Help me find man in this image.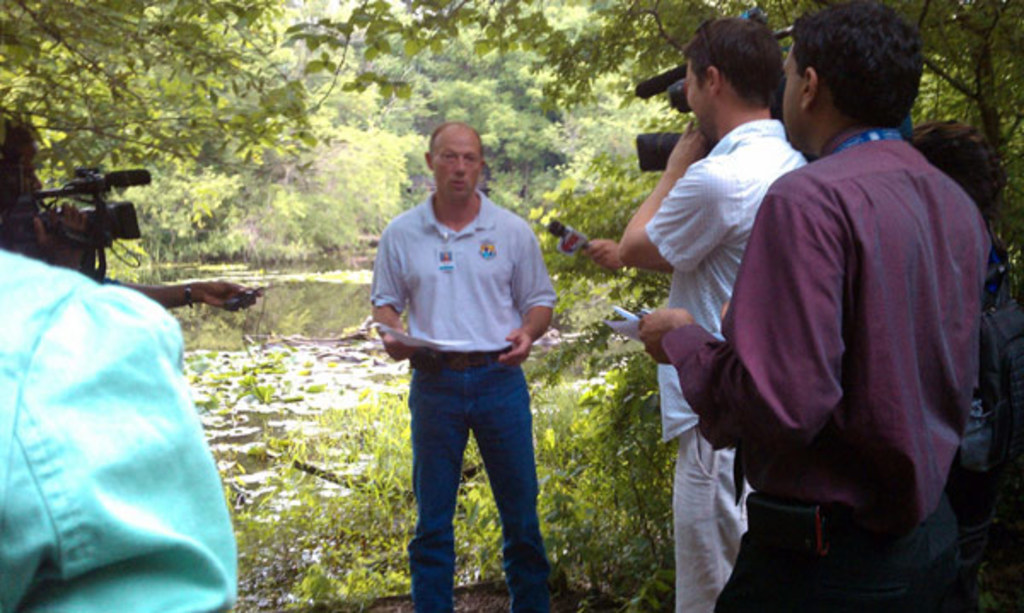
Found it: [x1=360, y1=118, x2=563, y2=594].
